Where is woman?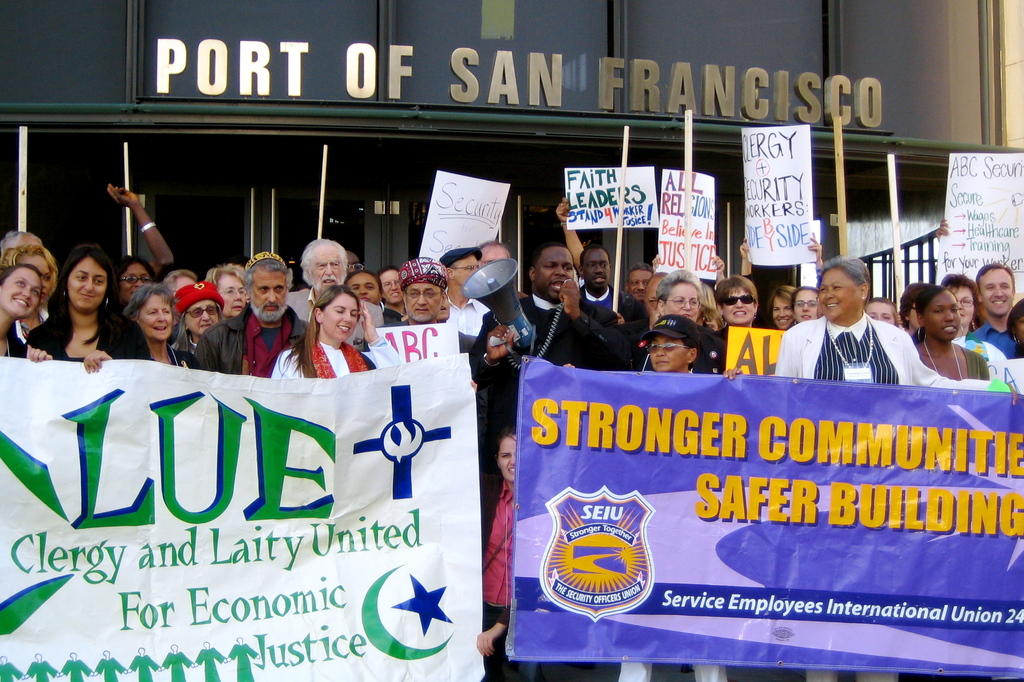
locate(83, 179, 182, 359).
